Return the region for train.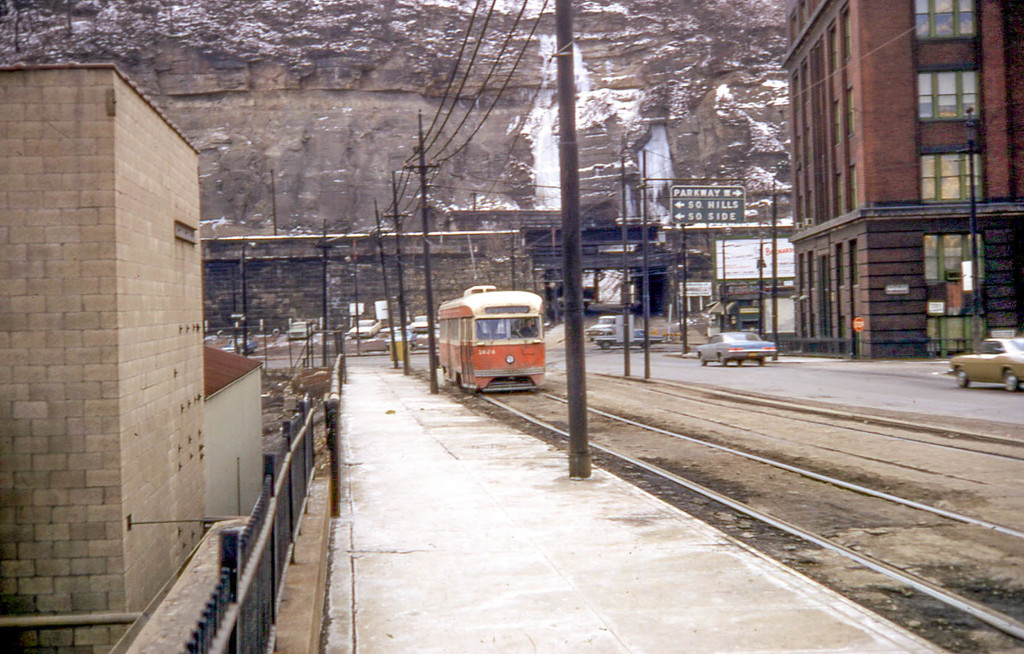
BBox(439, 286, 544, 390).
